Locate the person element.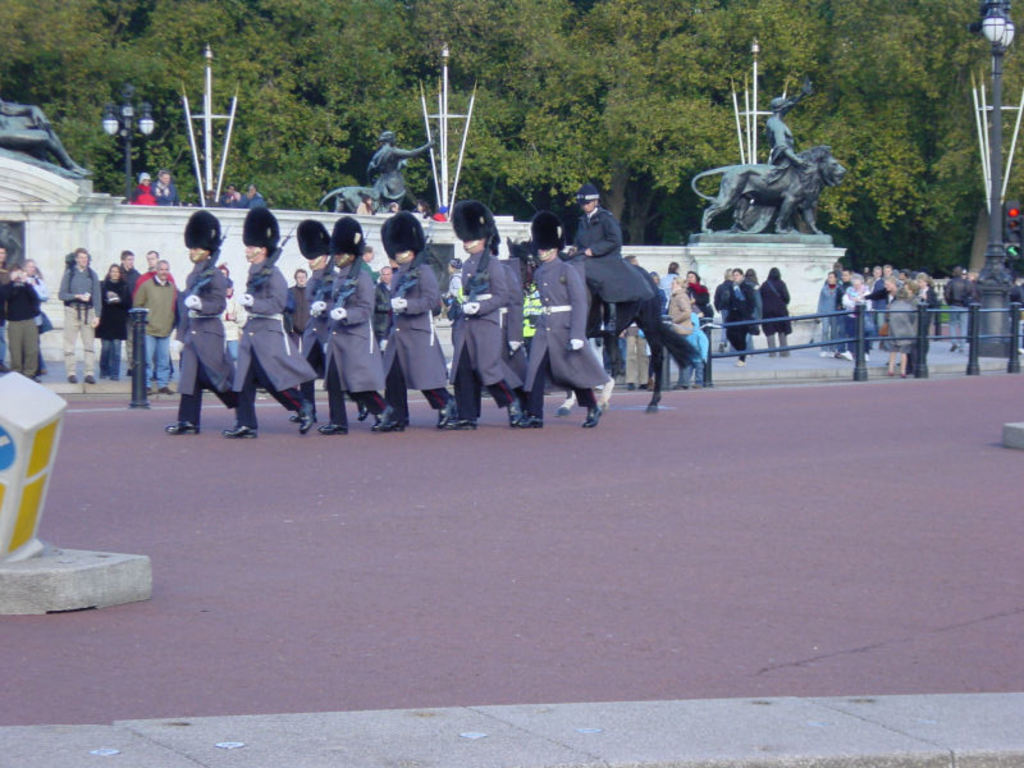
Element bbox: [12, 250, 49, 381].
